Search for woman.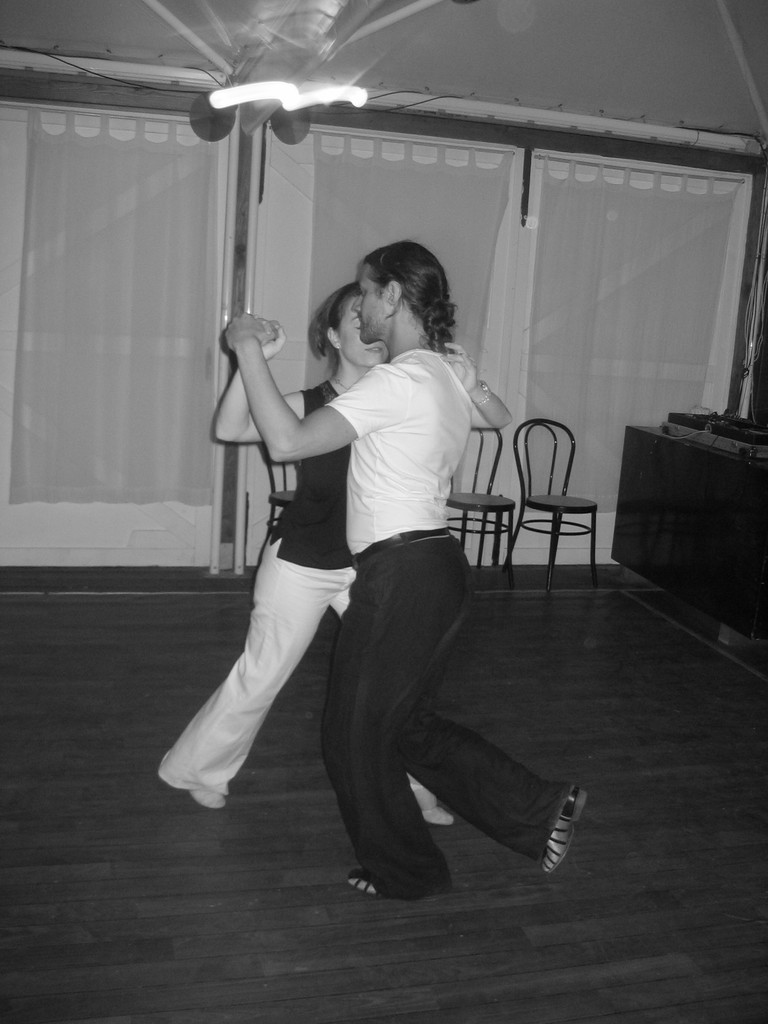
Found at 195 243 458 851.
